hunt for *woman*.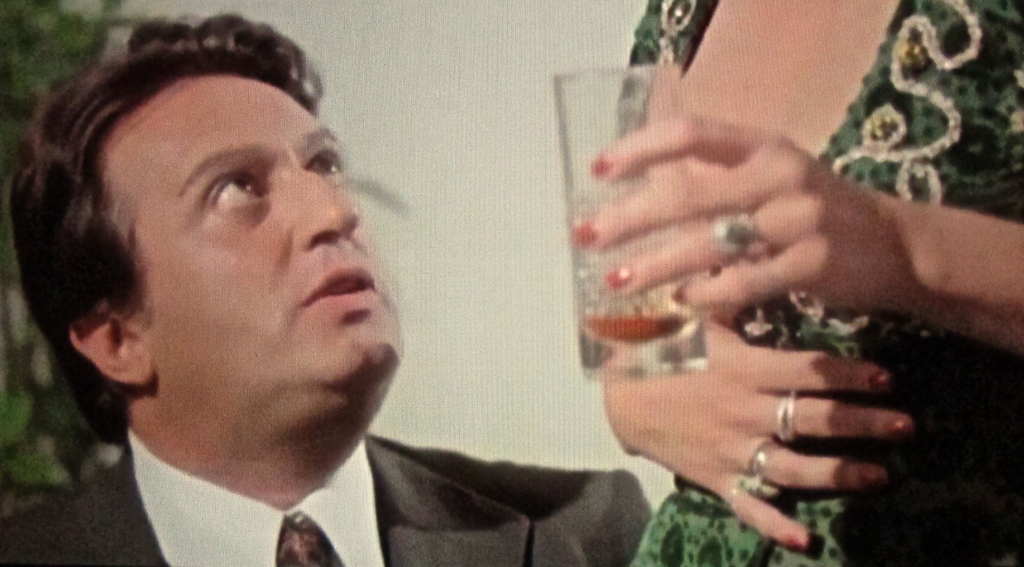
Hunted down at box=[600, 0, 1023, 566].
